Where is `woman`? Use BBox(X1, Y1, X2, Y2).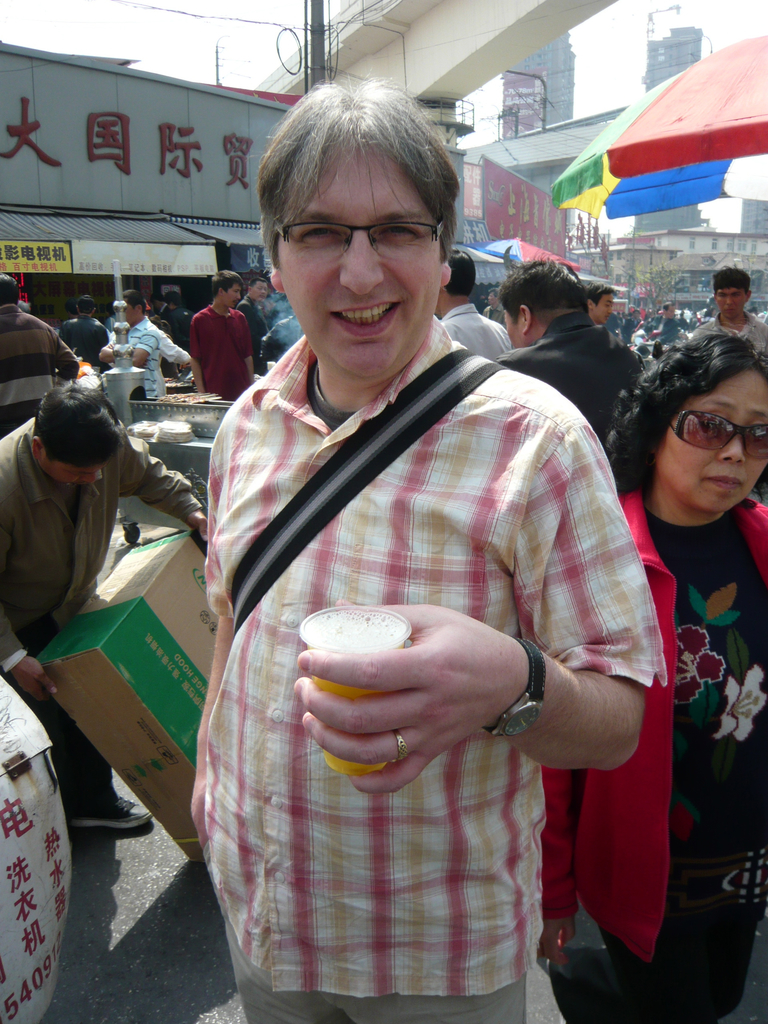
BBox(537, 325, 764, 1018).
